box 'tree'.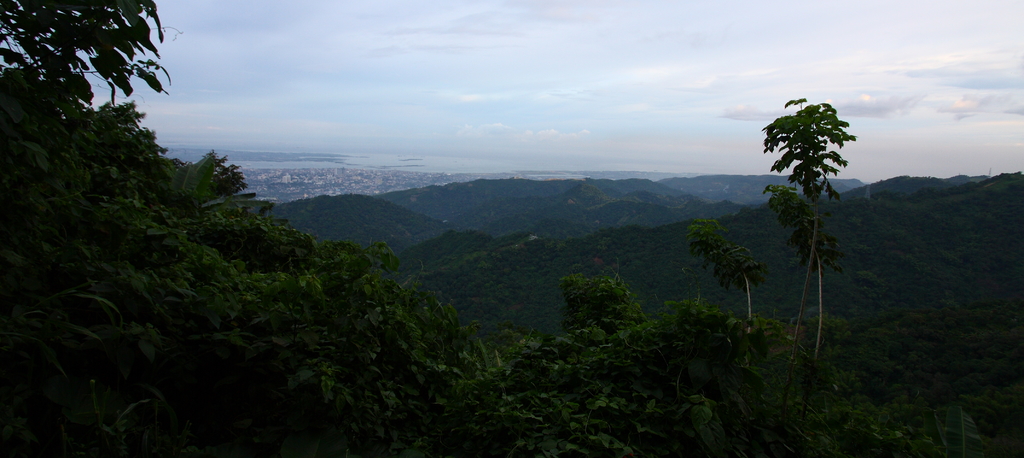
{"left": 755, "top": 93, "right": 858, "bottom": 371}.
